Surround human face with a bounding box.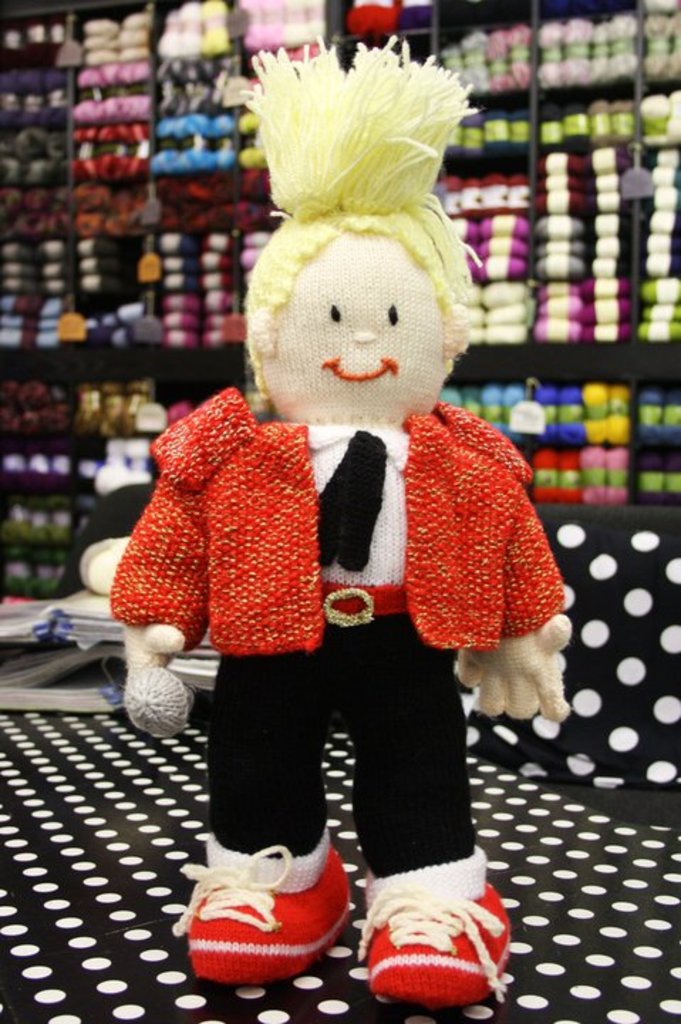
bbox=(267, 225, 445, 425).
